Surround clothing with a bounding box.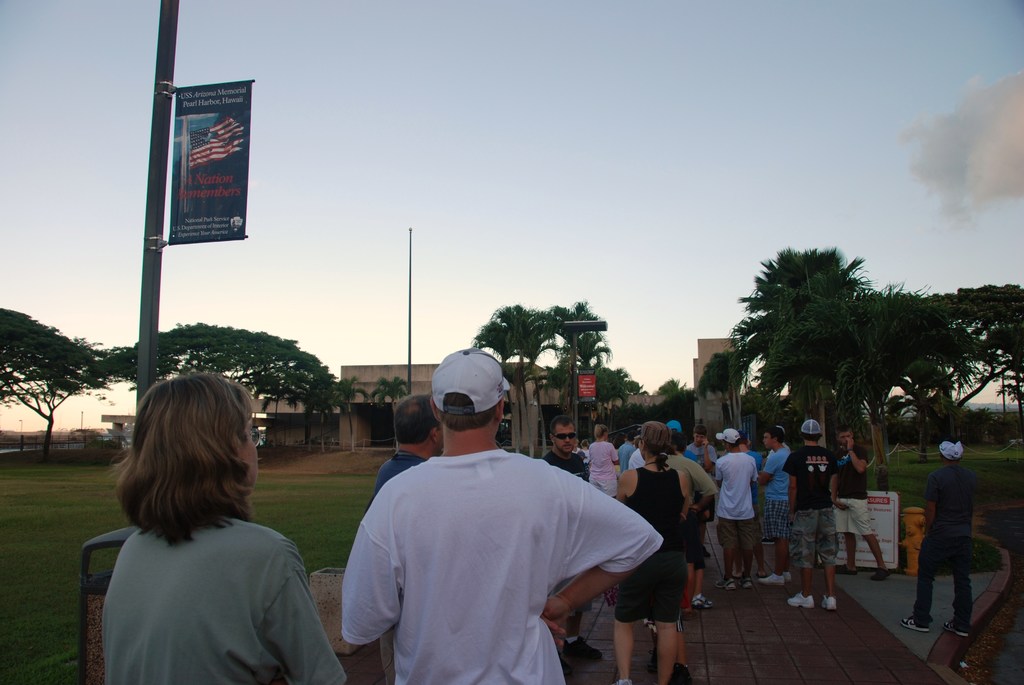
628 445 651 468.
